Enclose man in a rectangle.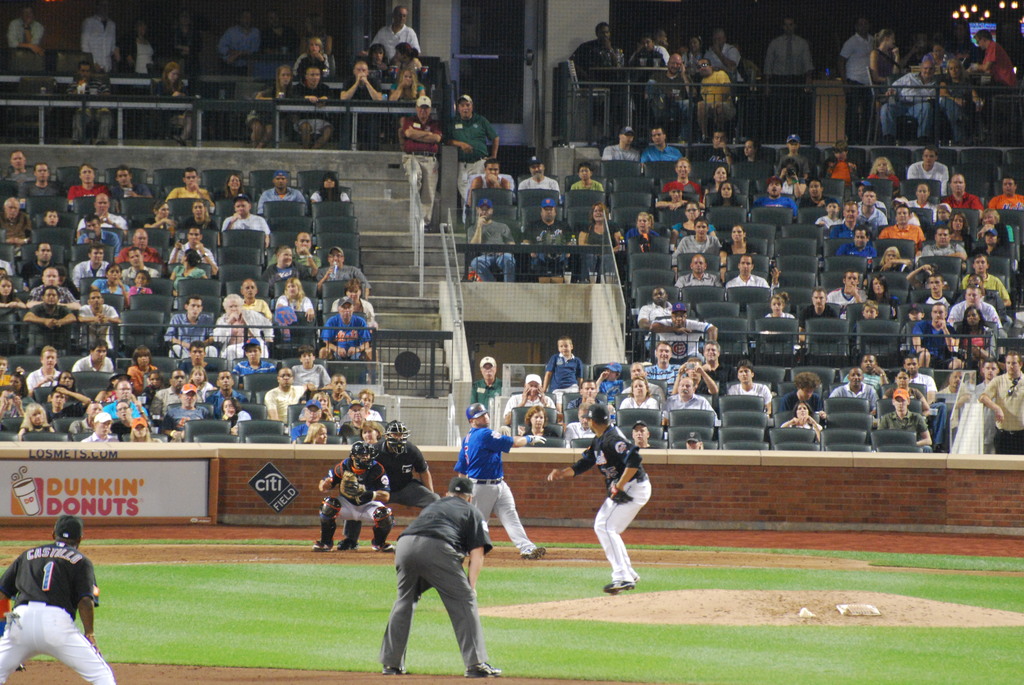
[x1=452, y1=398, x2=544, y2=556].
